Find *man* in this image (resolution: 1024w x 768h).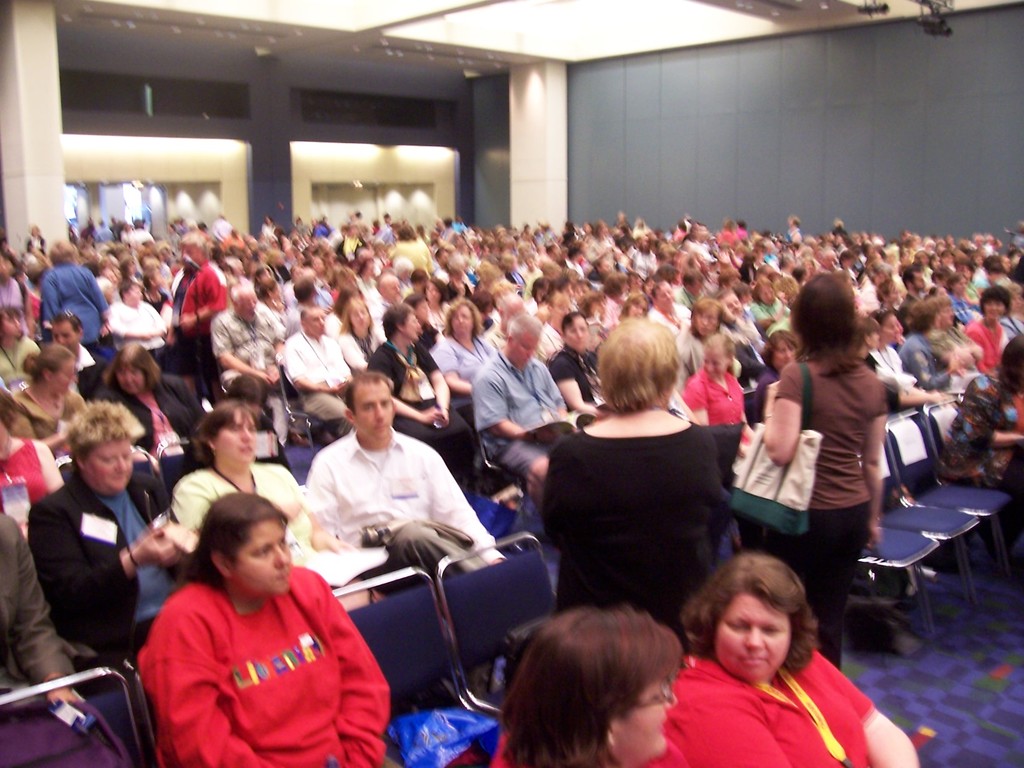
31, 400, 184, 729.
